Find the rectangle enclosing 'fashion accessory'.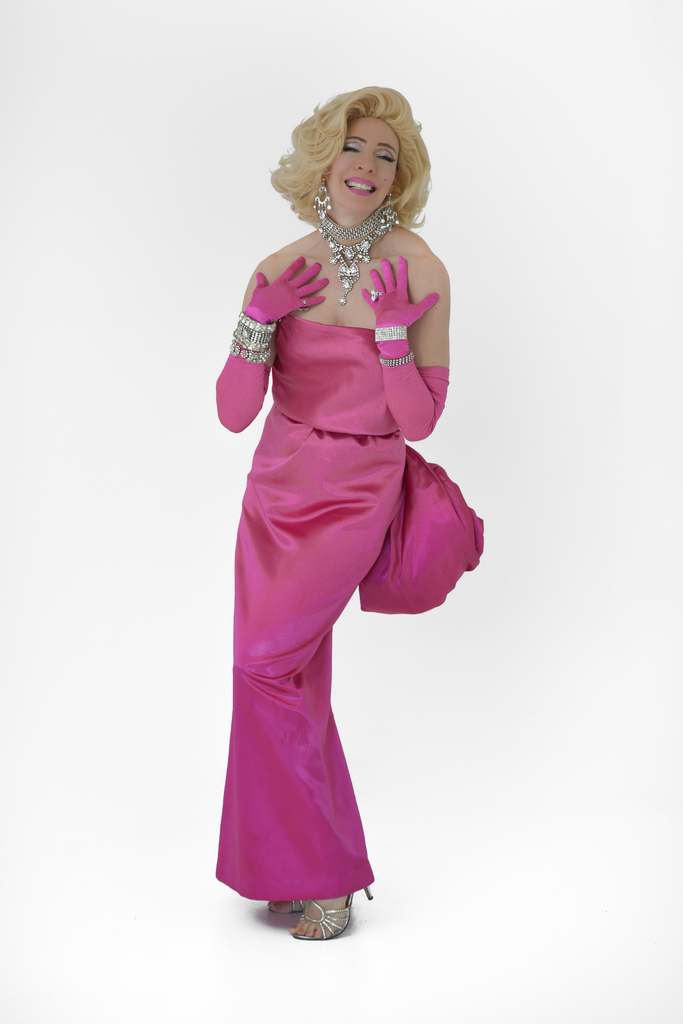
pyautogui.locateOnScreen(227, 315, 277, 364).
